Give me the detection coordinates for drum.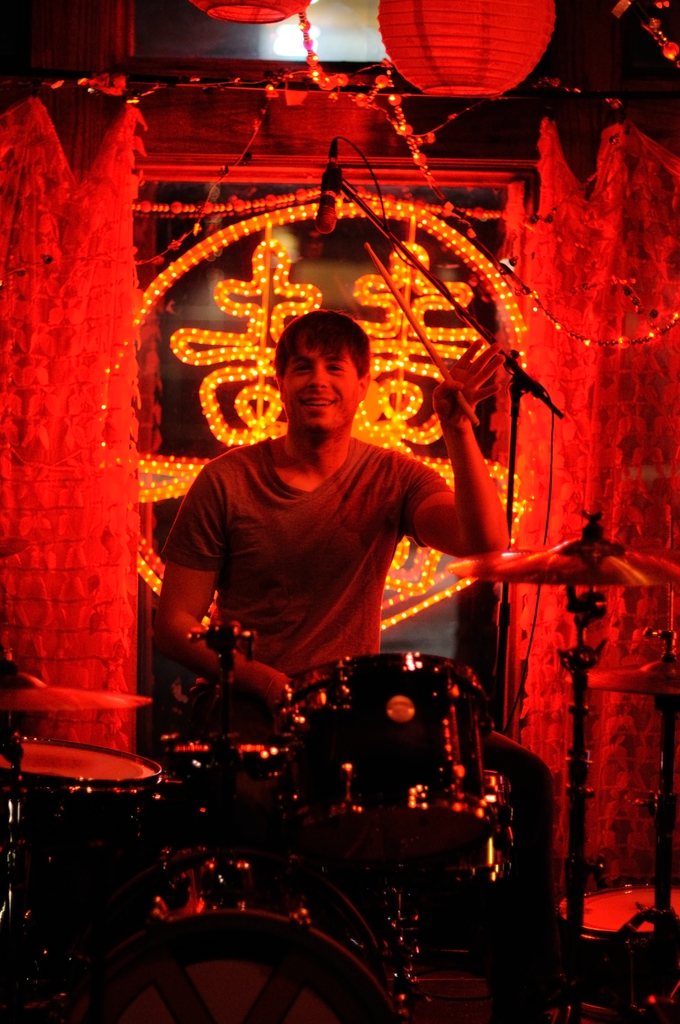
{"left": 37, "top": 857, "right": 412, "bottom": 1023}.
